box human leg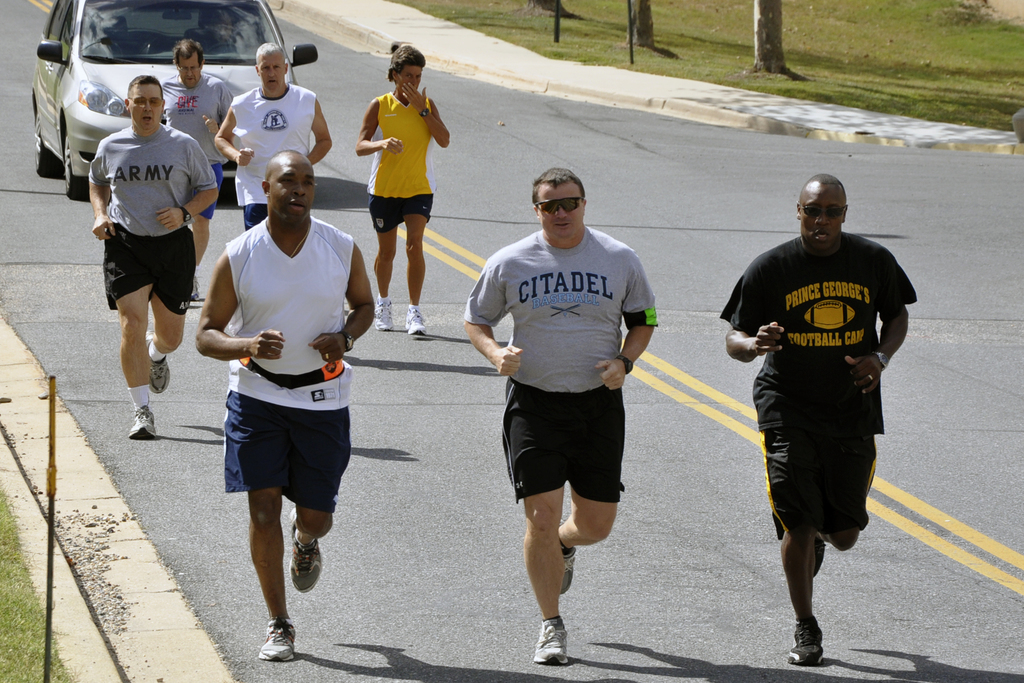
(left=408, top=210, right=428, bottom=336)
